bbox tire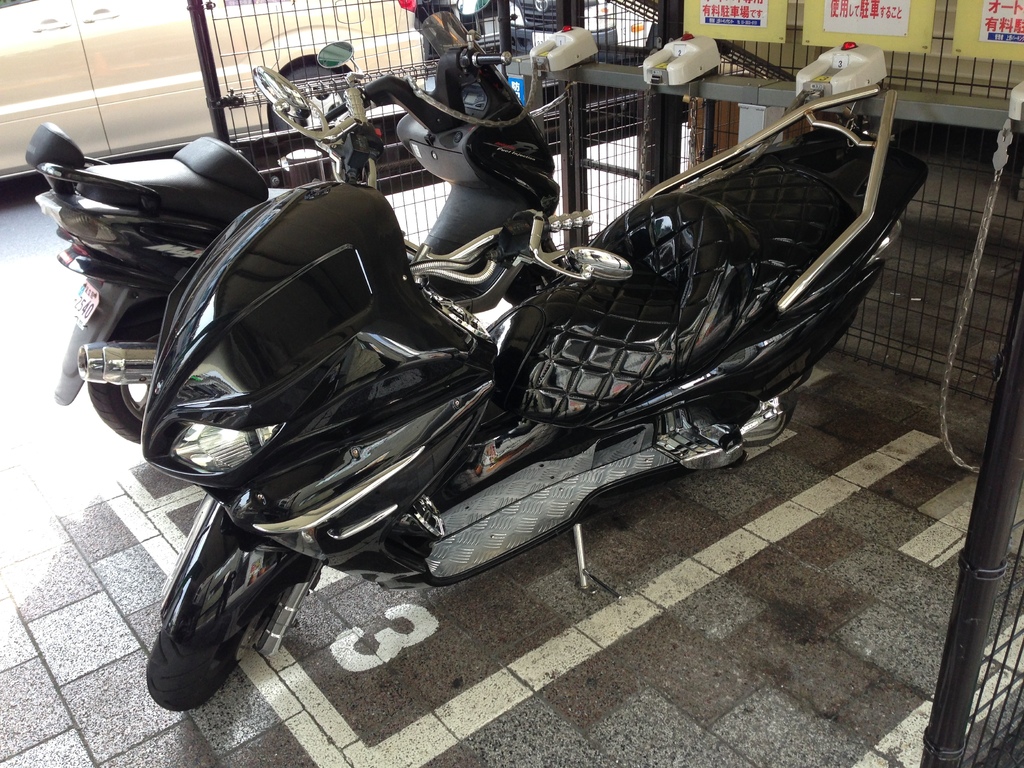
bbox=(87, 296, 168, 448)
